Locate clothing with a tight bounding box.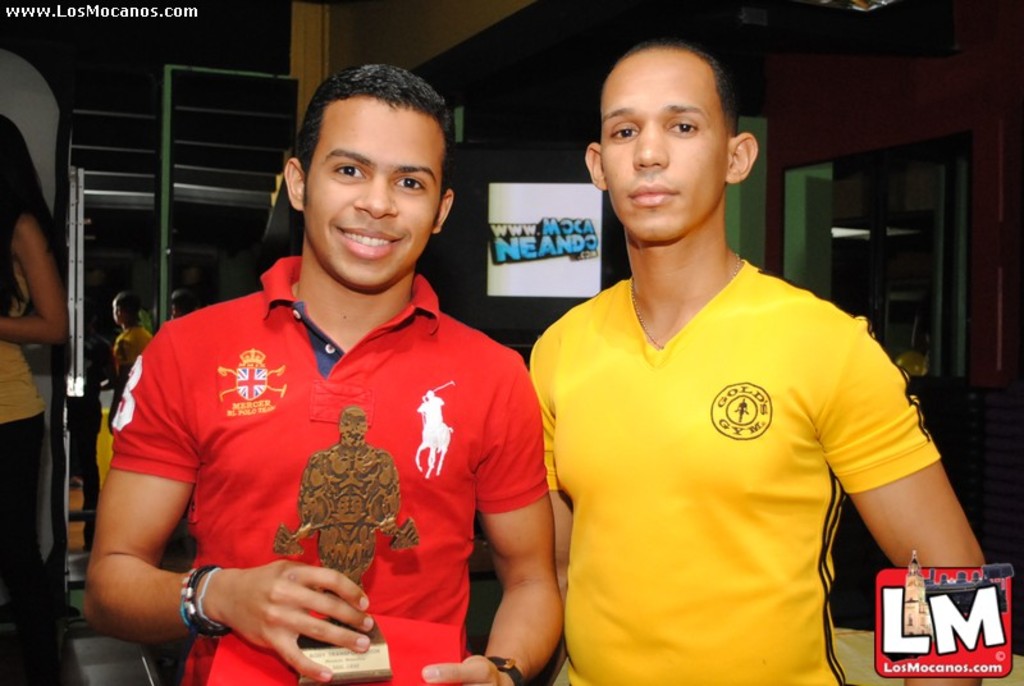
box(521, 259, 941, 685).
